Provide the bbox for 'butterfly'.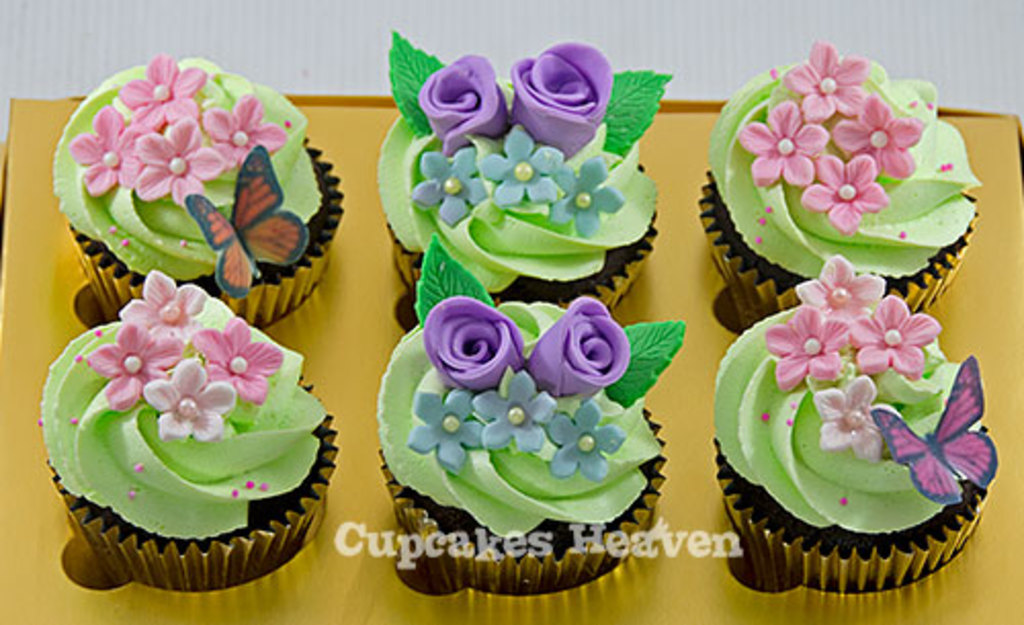
detection(870, 359, 999, 502).
